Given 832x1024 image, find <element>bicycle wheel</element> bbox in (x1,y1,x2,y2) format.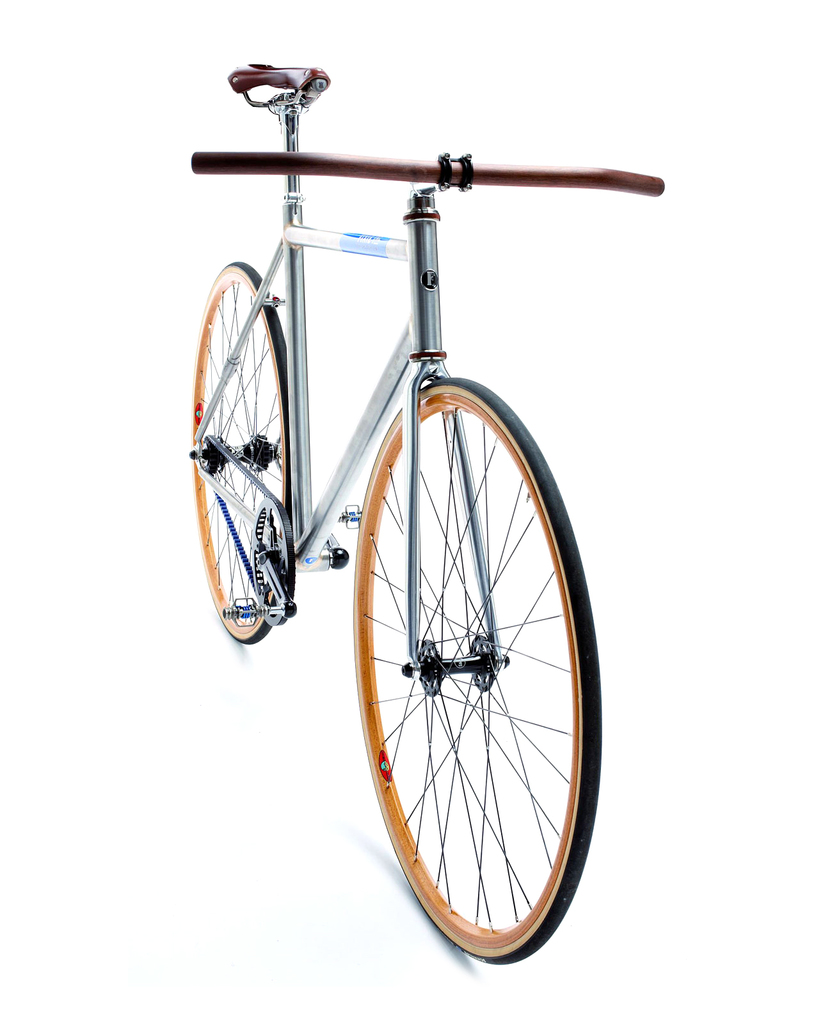
(189,262,301,643).
